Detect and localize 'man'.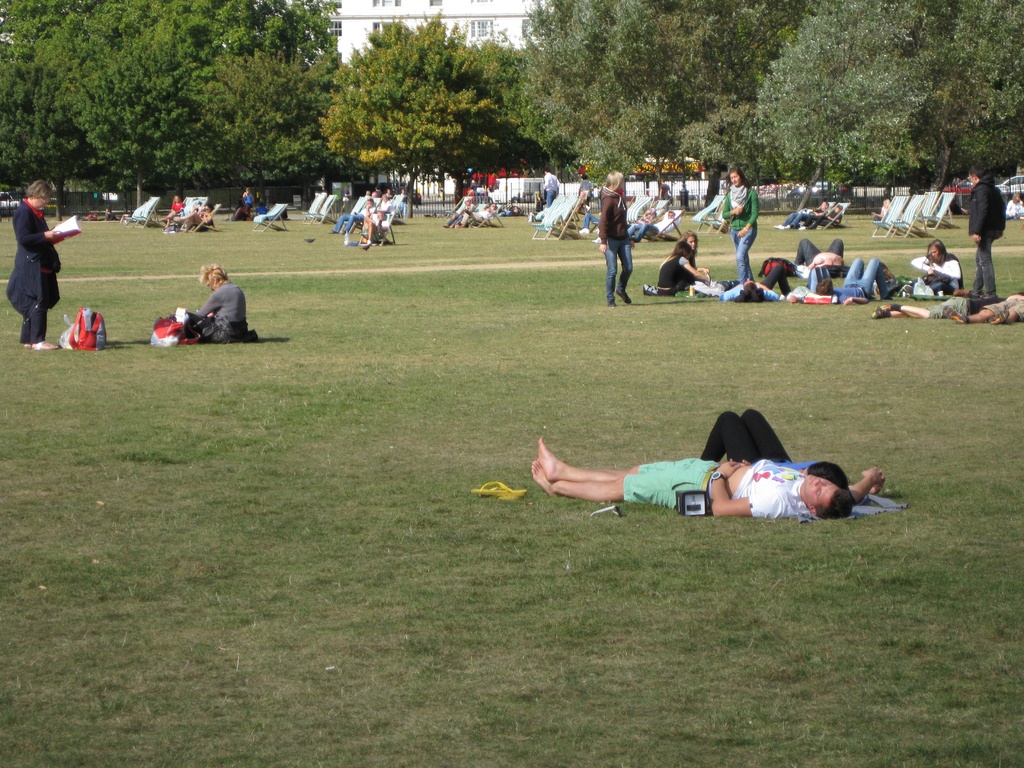
Localized at Rect(789, 202, 846, 233).
